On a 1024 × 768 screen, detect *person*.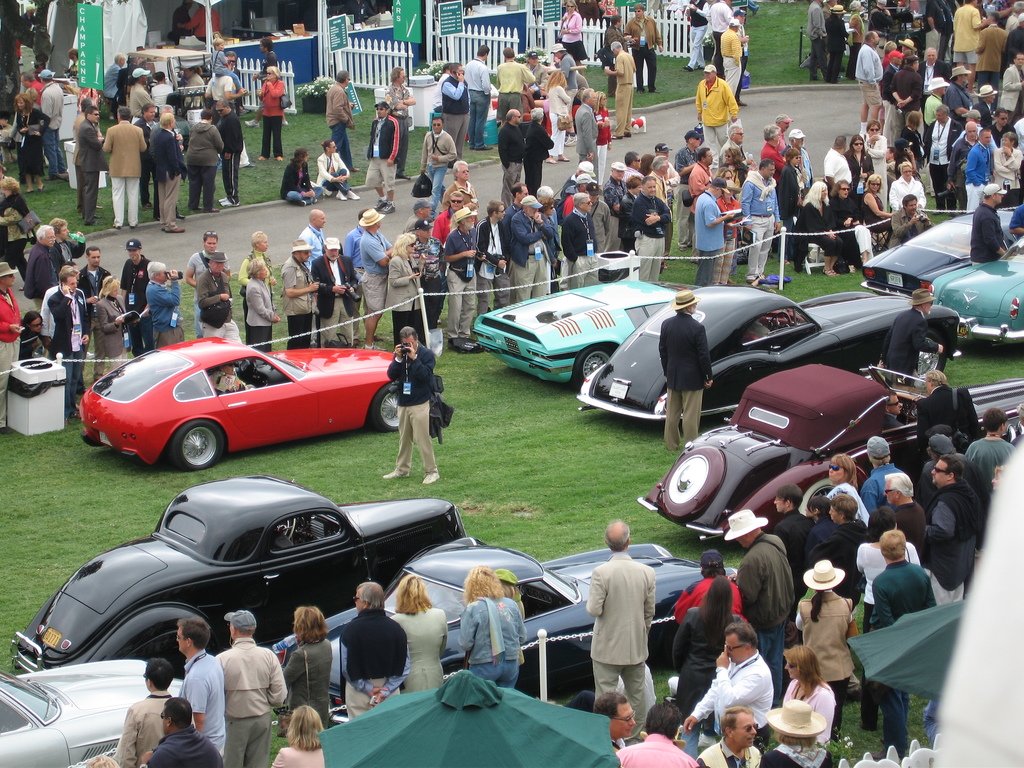
x1=419 y1=111 x2=456 y2=209.
